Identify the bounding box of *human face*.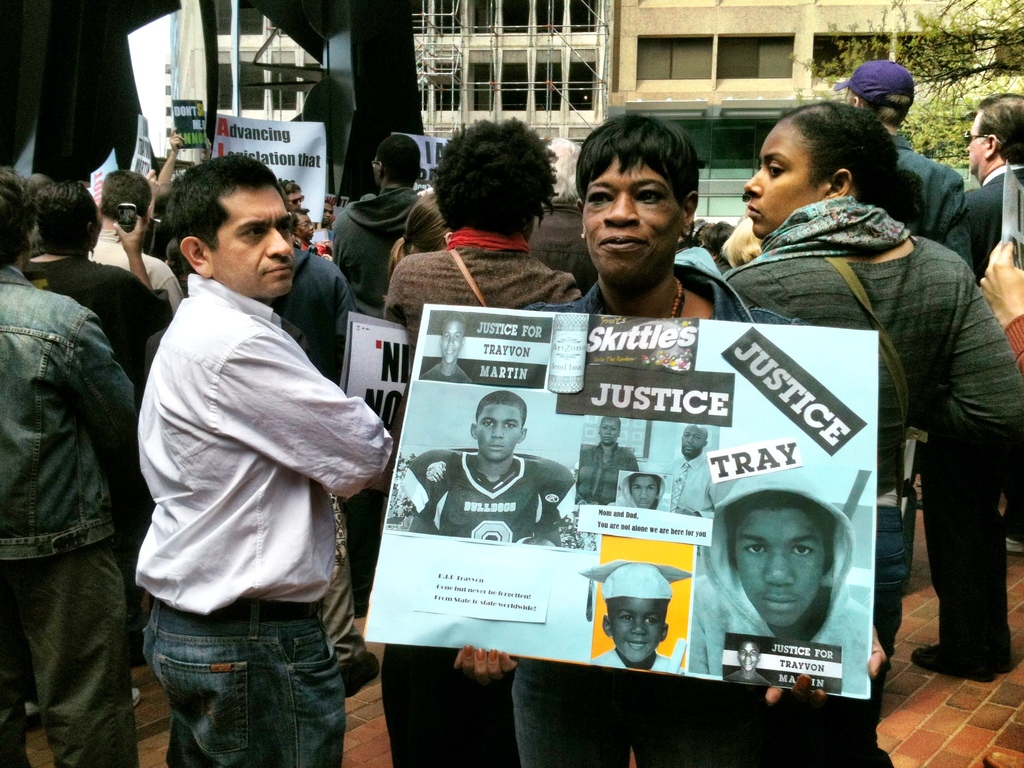
box(476, 408, 524, 457).
